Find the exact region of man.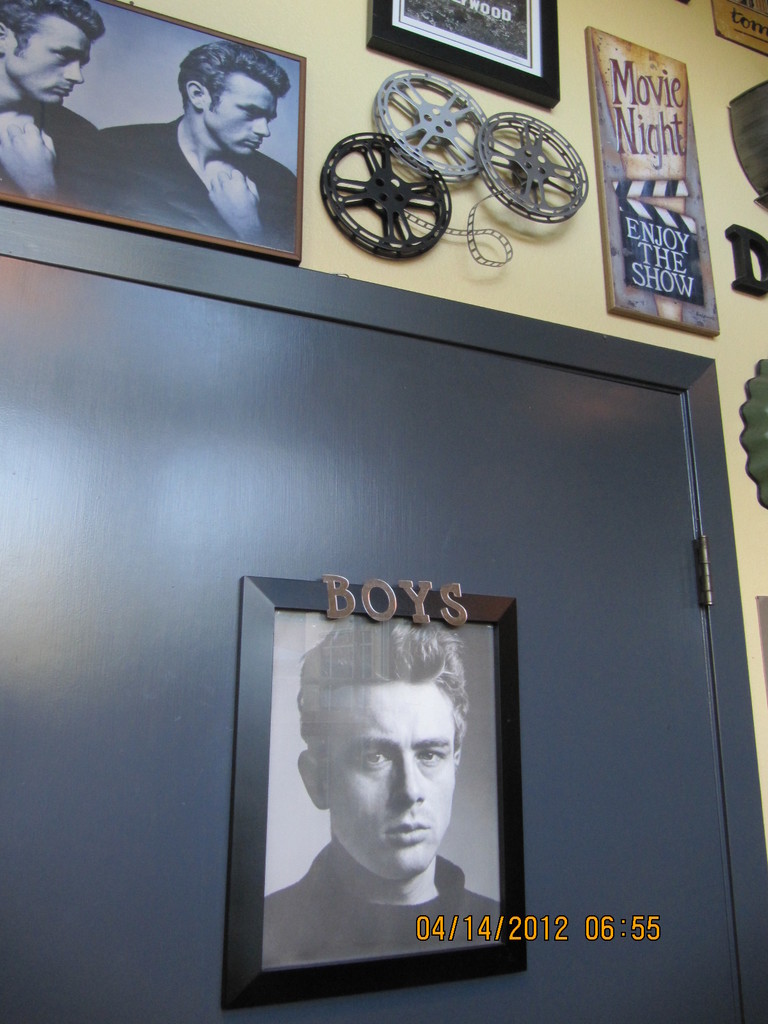
Exact region: 0/0/116/228.
